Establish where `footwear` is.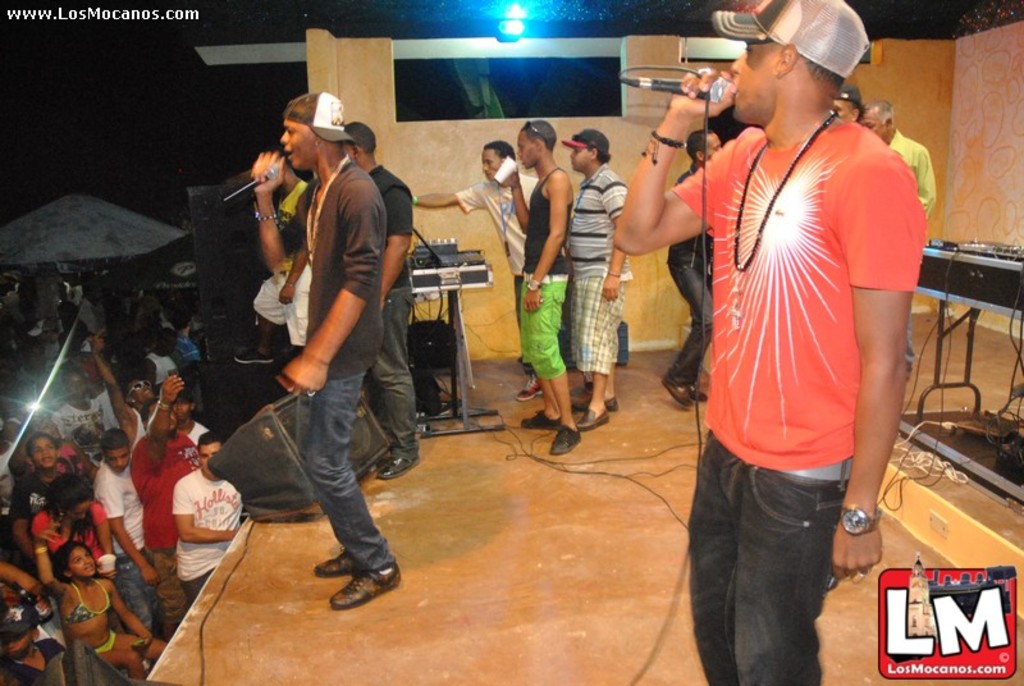
Established at {"x1": 380, "y1": 448, "x2": 421, "y2": 475}.
